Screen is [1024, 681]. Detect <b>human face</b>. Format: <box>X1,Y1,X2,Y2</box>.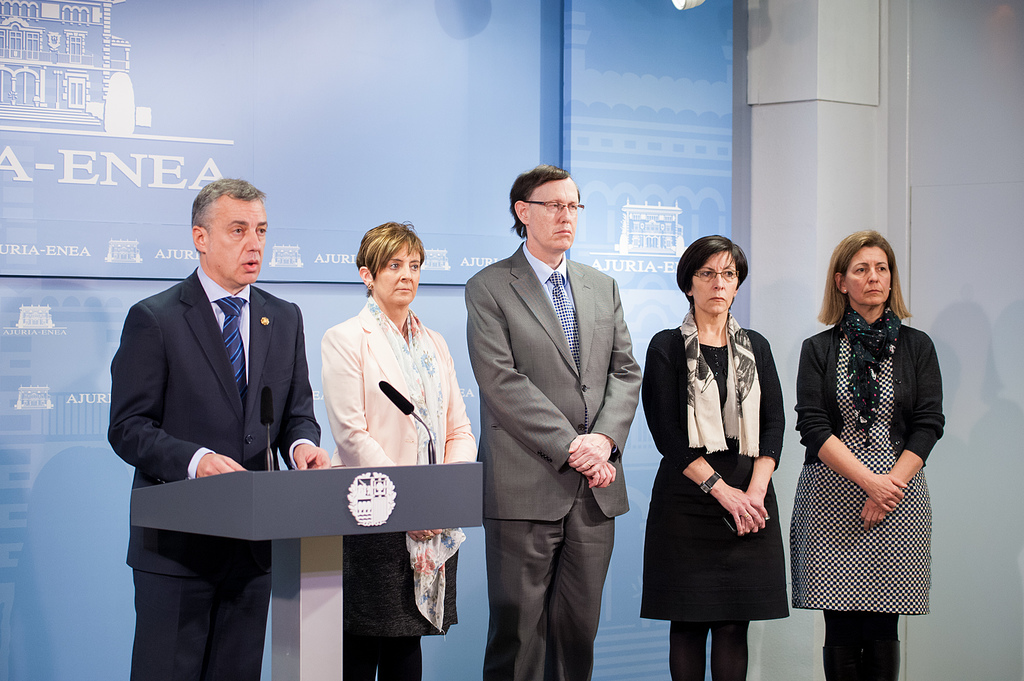
<box>847,250,888,308</box>.
